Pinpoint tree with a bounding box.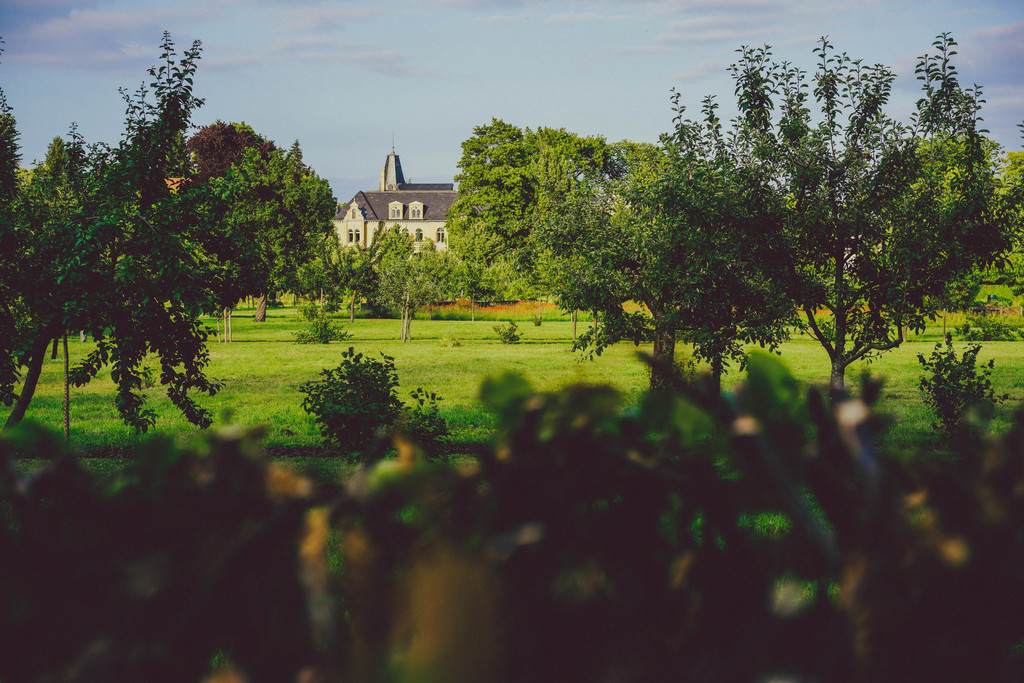
[left=304, top=215, right=467, bottom=345].
